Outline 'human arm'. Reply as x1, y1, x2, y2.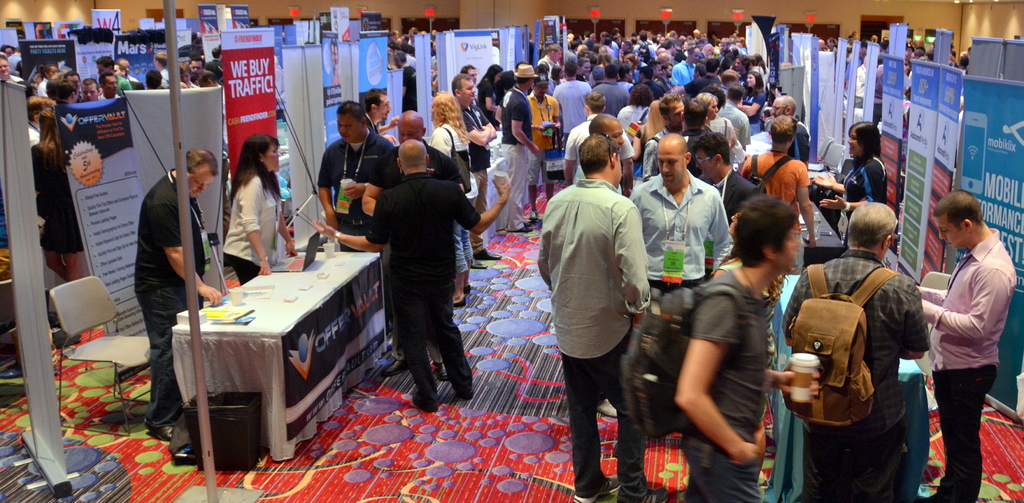
796, 159, 817, 247.
